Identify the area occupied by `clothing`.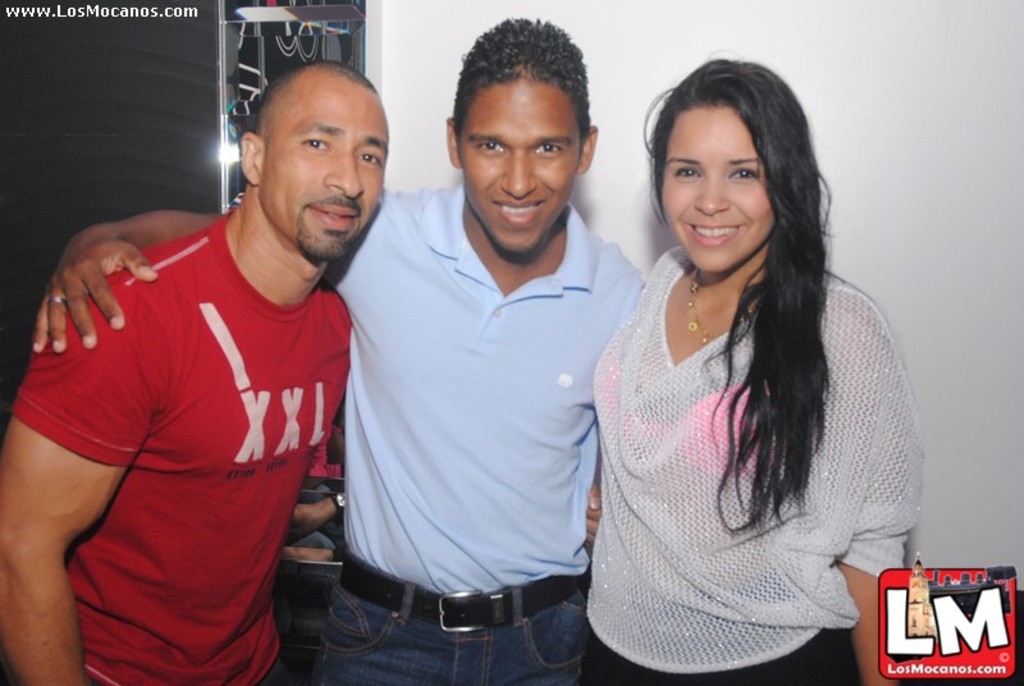
Area: (24, 188, 352, 653).
